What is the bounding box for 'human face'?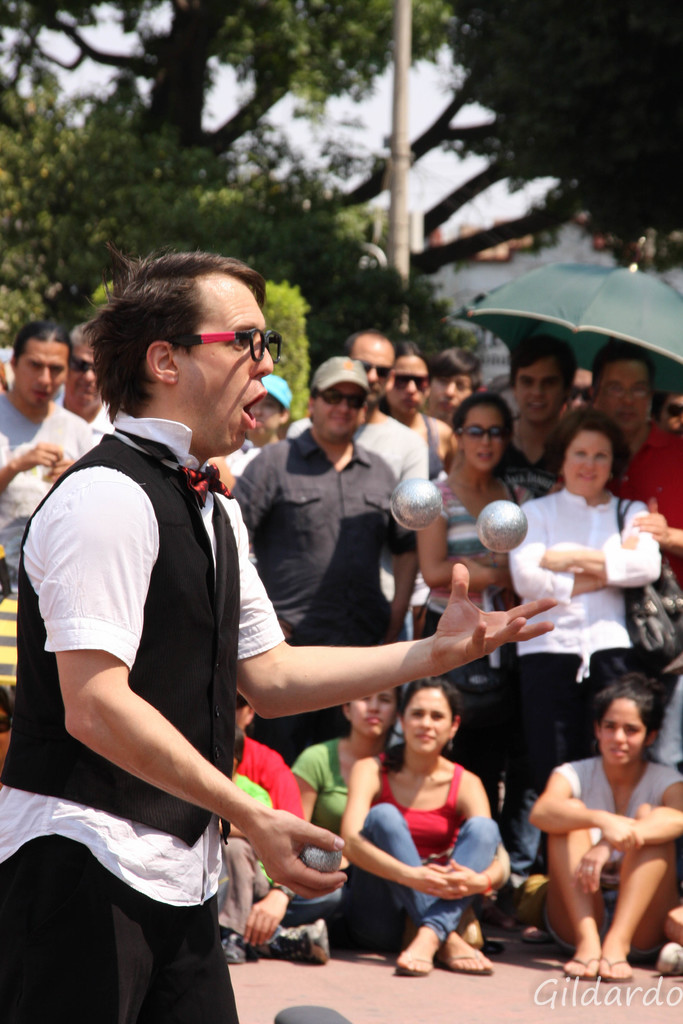
595 360 654 430.
